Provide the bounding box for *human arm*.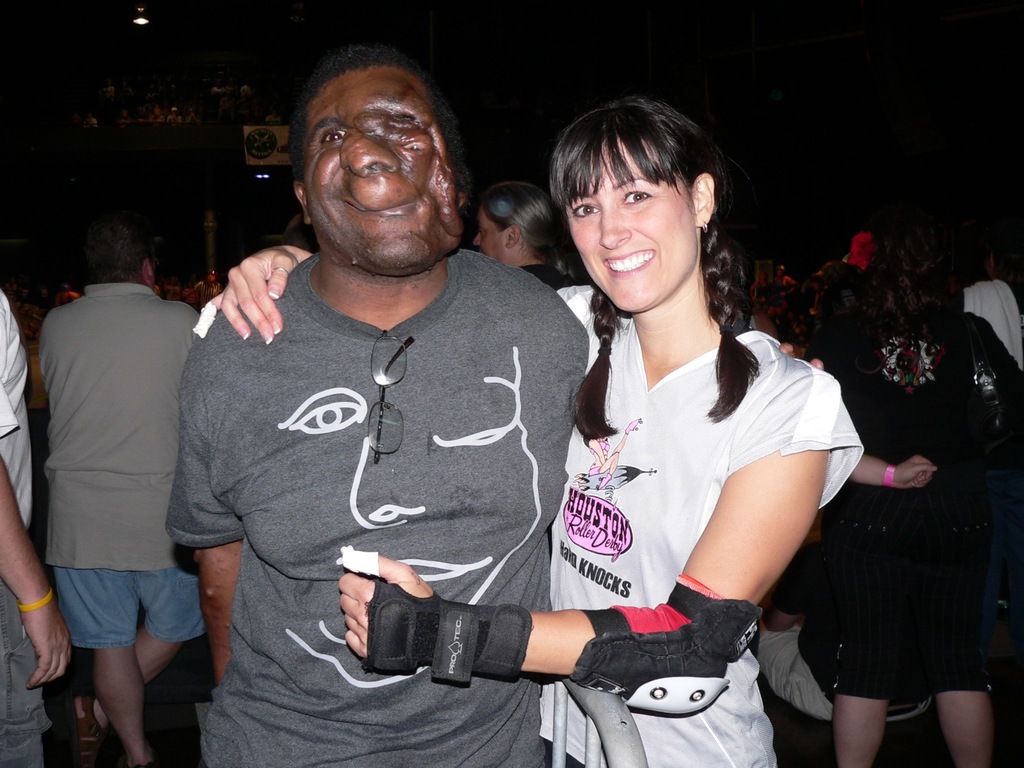
bbox(848, 446, 940, 495).
